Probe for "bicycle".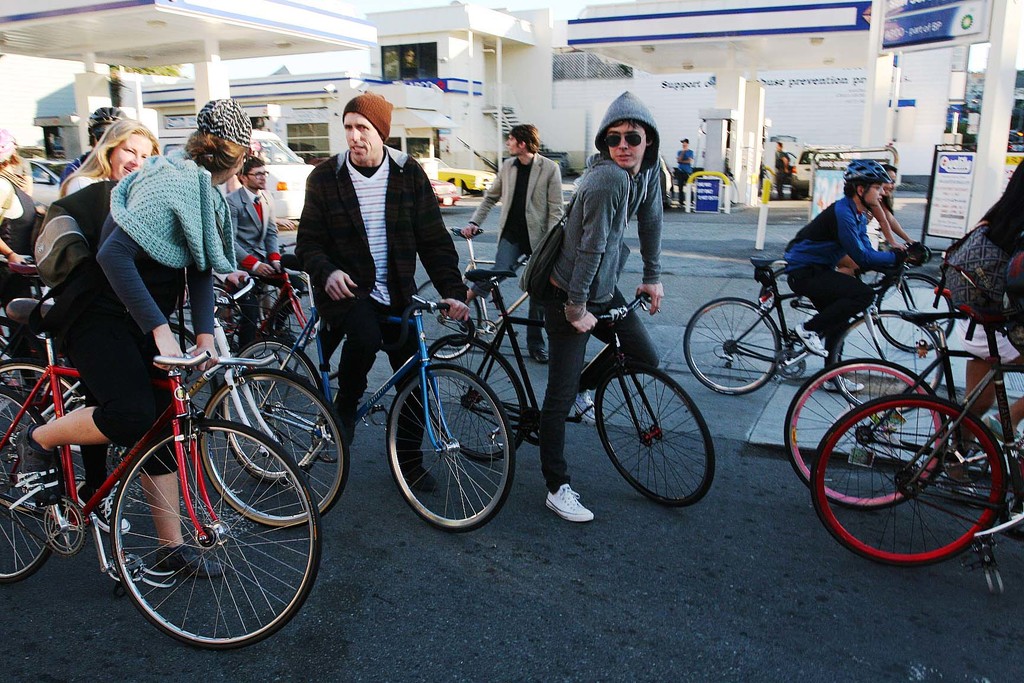
Probe result: (x1=221, y1=267, x2=530, y2=523).
